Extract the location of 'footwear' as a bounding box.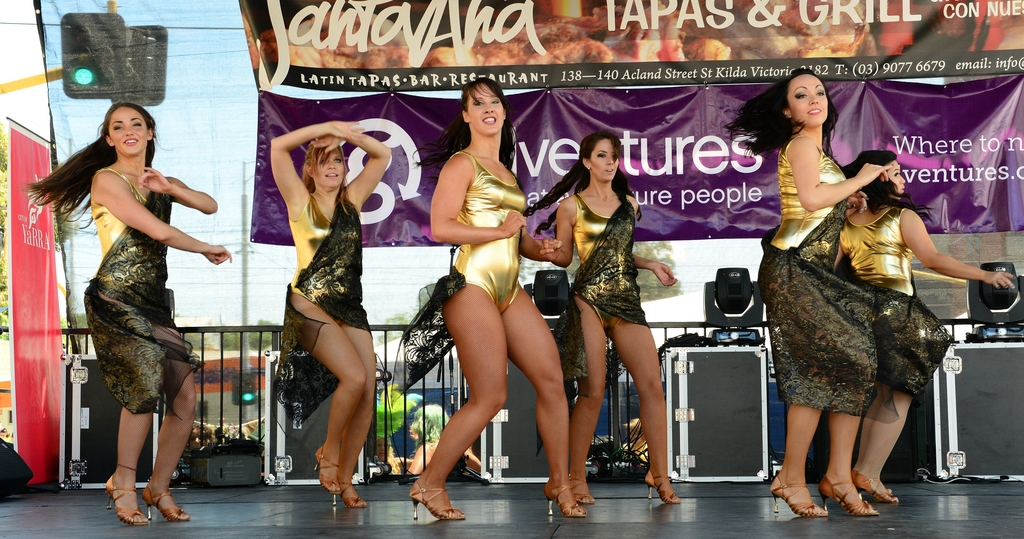
[x1=636, y1=466, x2=681, y2=511].
